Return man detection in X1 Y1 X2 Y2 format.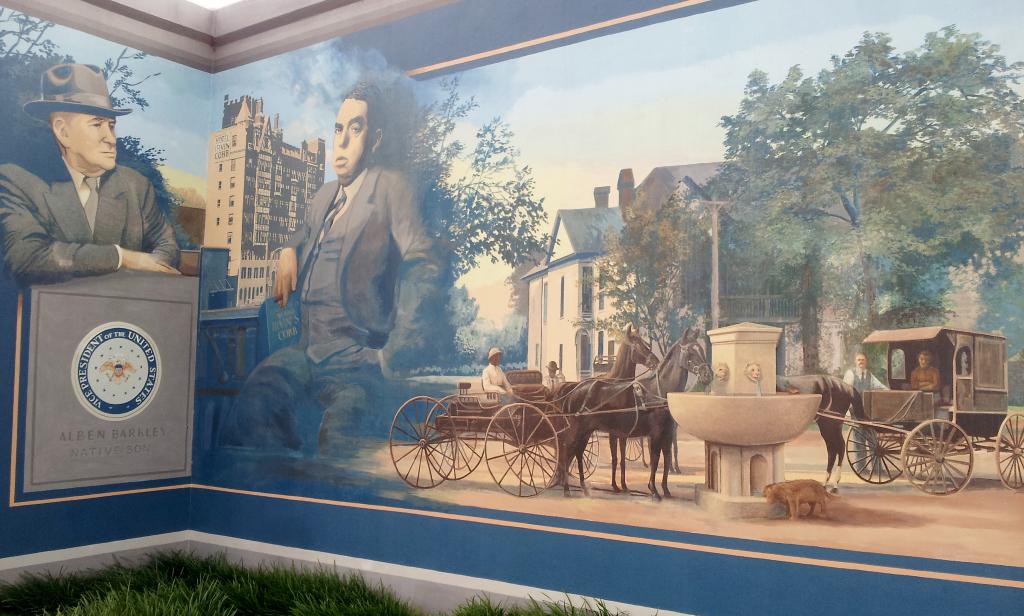
0 58 184 293.
